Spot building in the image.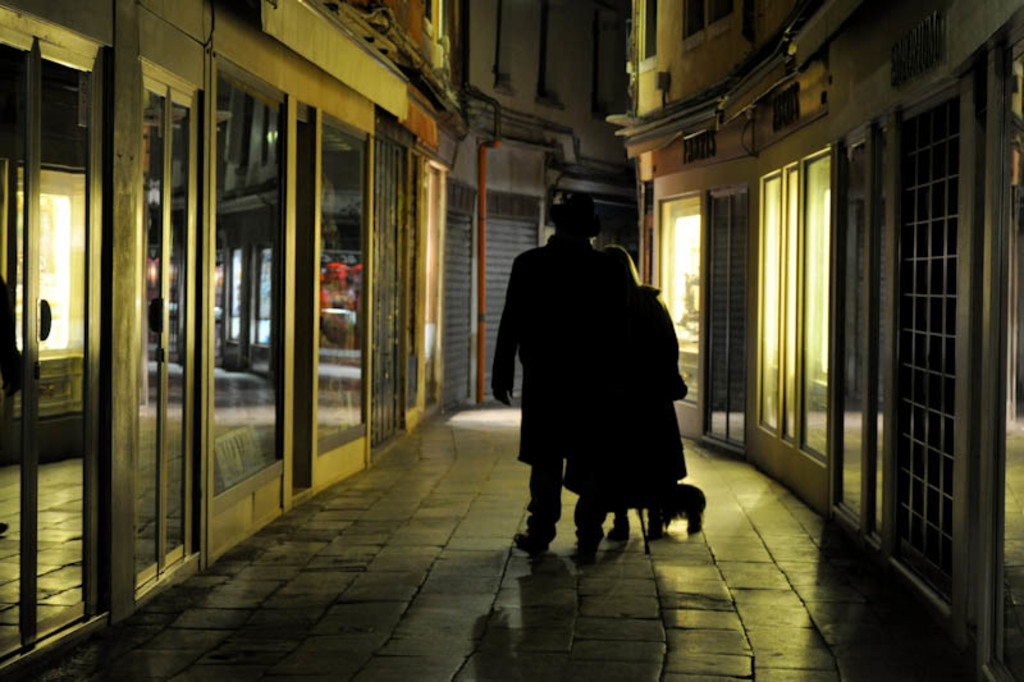
building found at [left=0, top=0, right=442, bottom=678].
